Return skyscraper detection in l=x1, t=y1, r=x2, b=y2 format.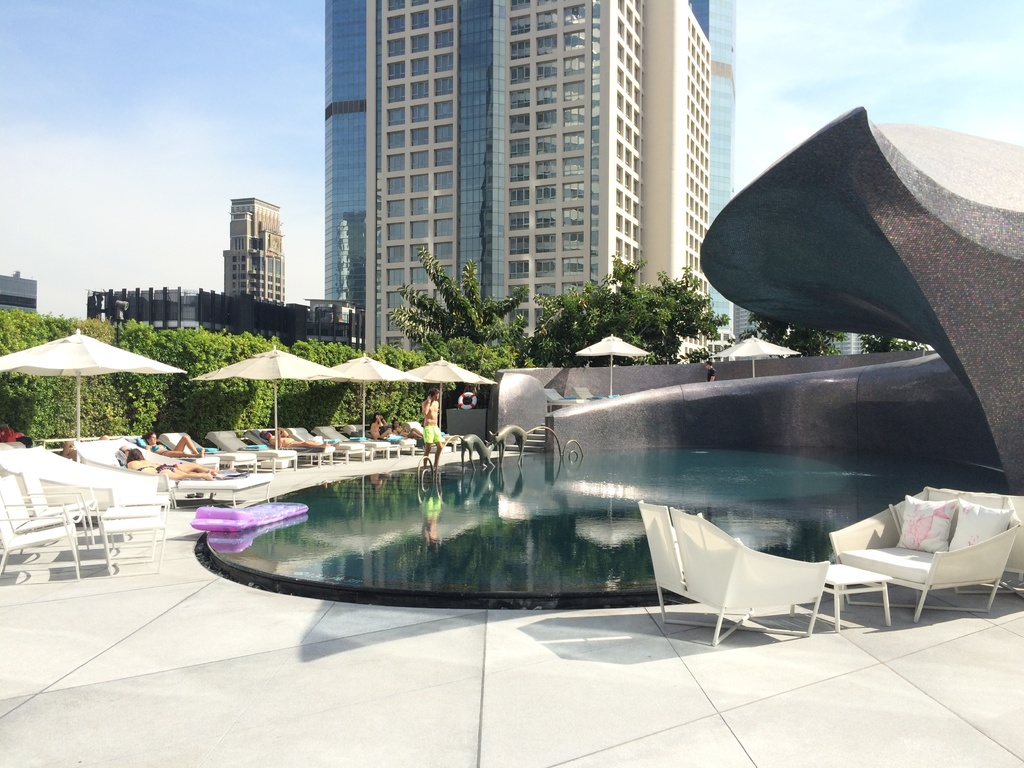
l=218, t=192, r=283, b=305.
